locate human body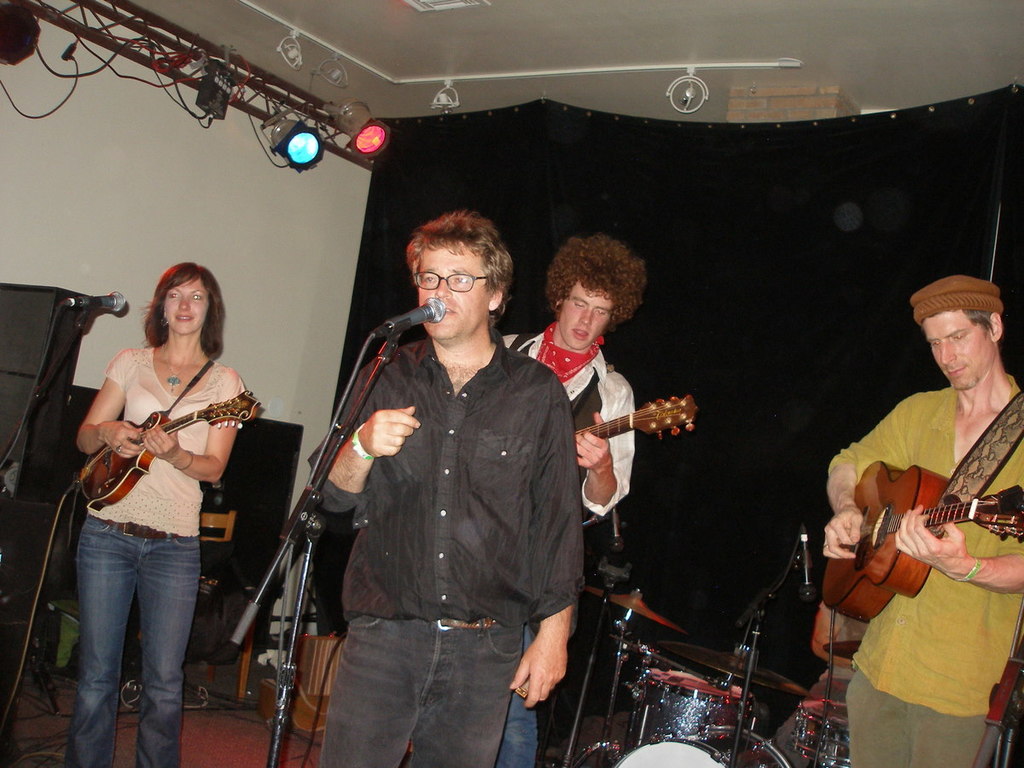
<bbox>800, 274, 1023, 767</bbox>
